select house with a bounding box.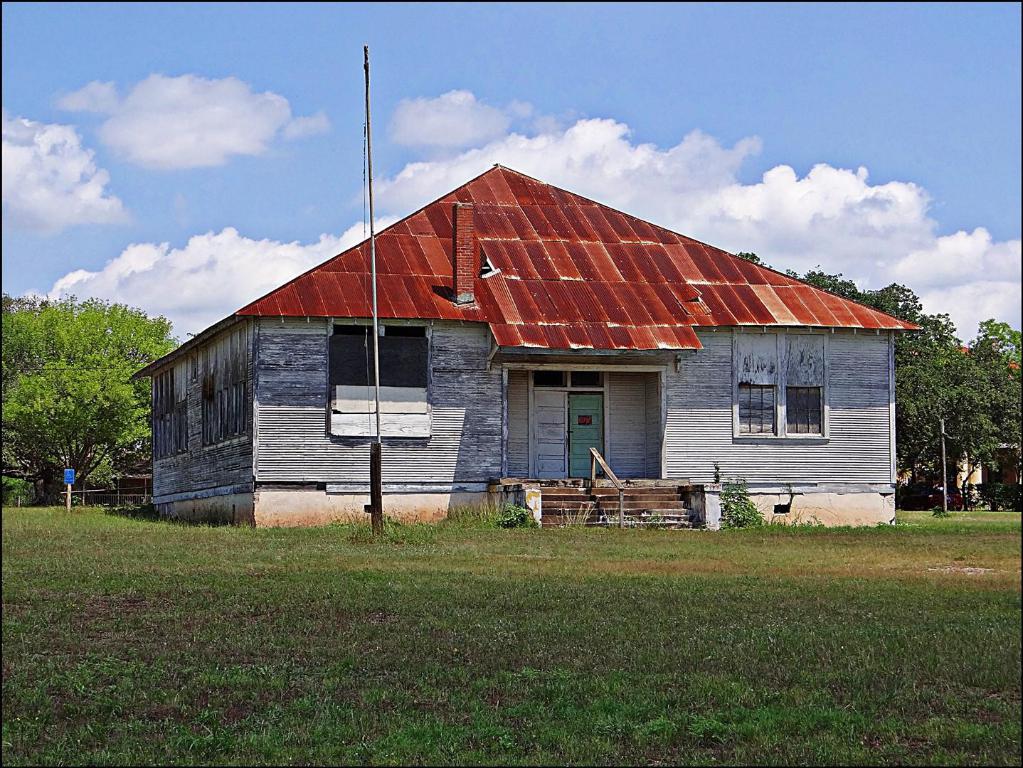
box=[125, 161, 927, 530].
